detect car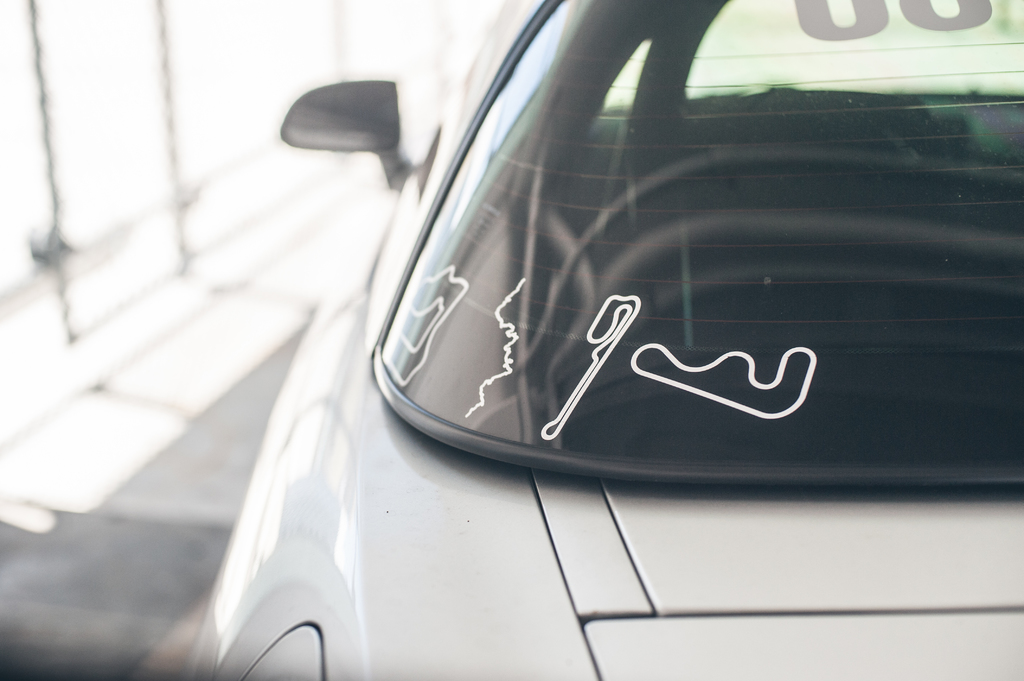
187/0/1023/680
